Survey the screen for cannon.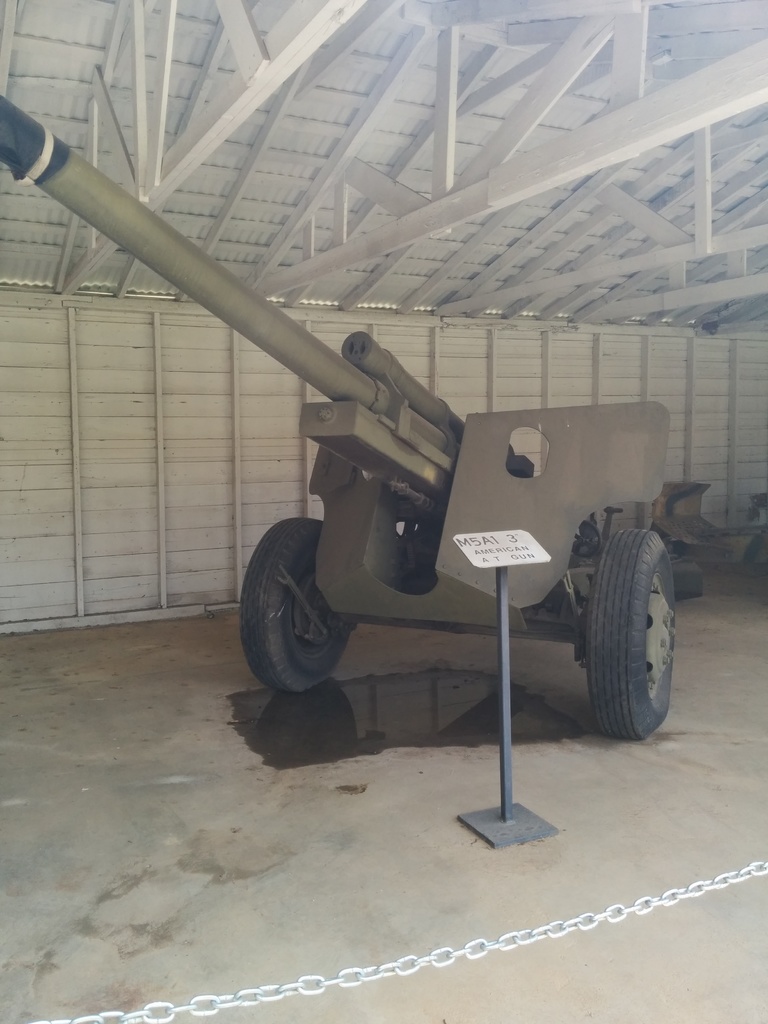
Survey found: Rect(0, 94, 709, 738).
